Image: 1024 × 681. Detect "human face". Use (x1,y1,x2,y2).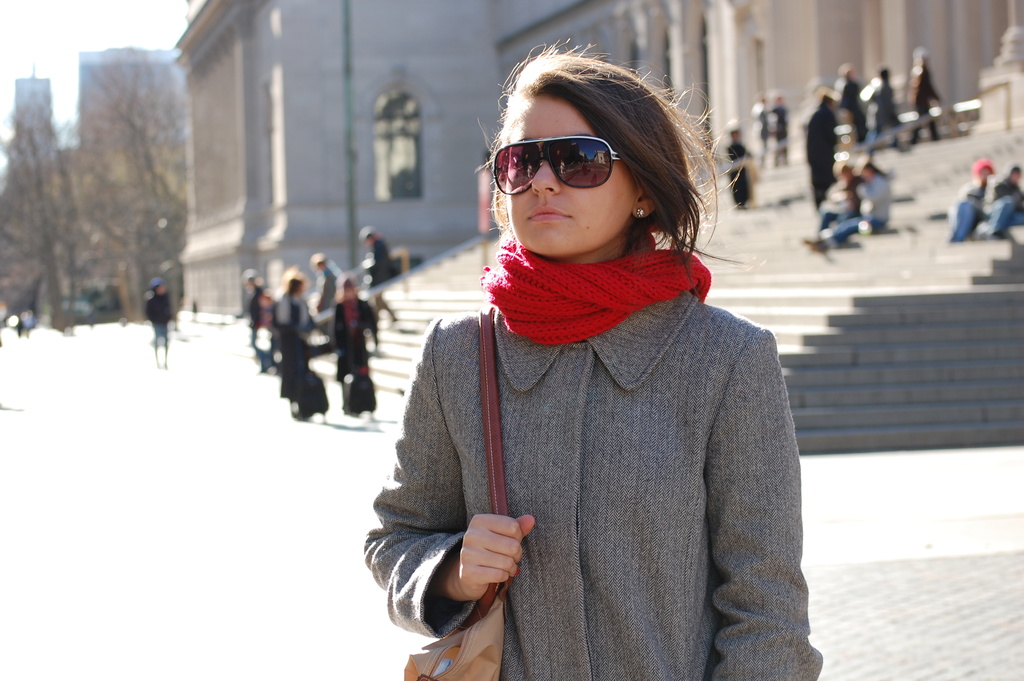
(502,93,632,253).
